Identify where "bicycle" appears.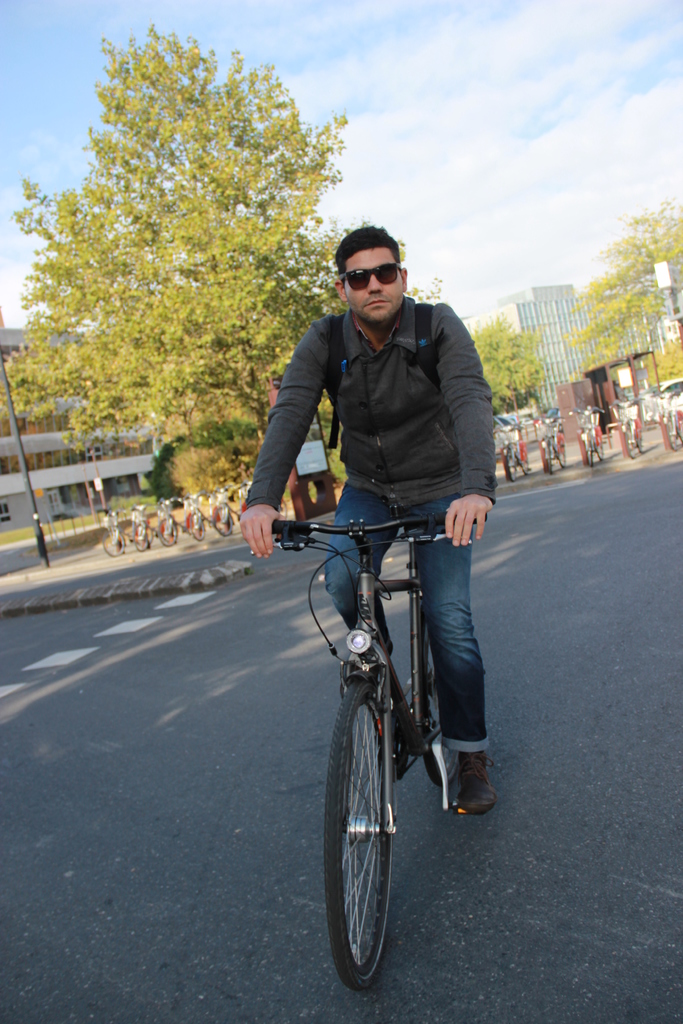
Appears at box=[103, 513, 133, 561].
